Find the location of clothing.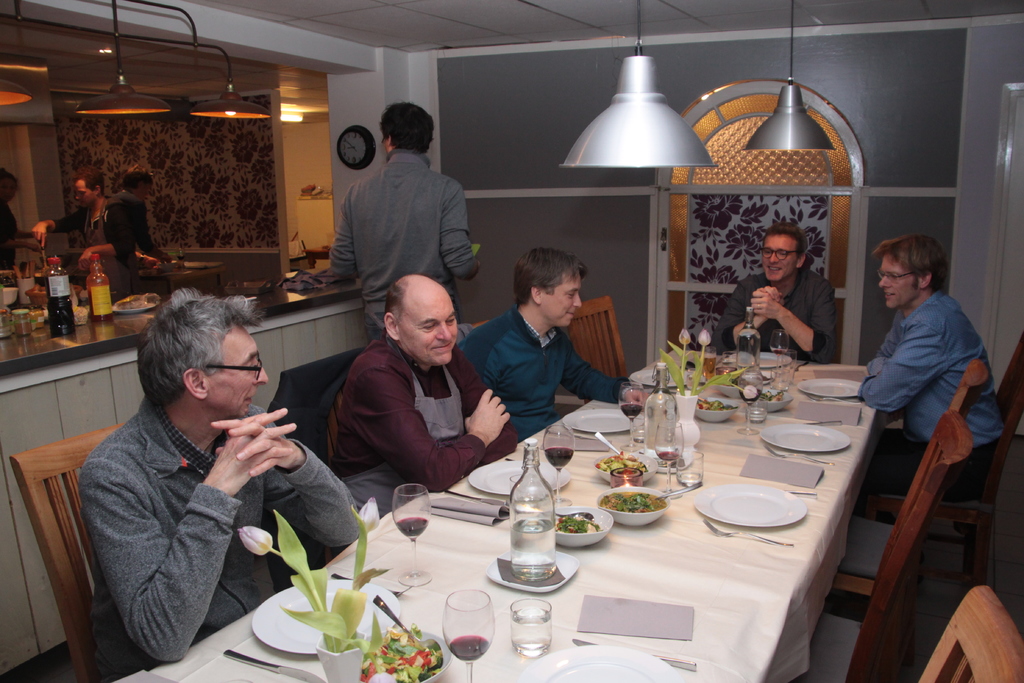
Location: <bbox>328, 147, 479, 342</bbox>.
